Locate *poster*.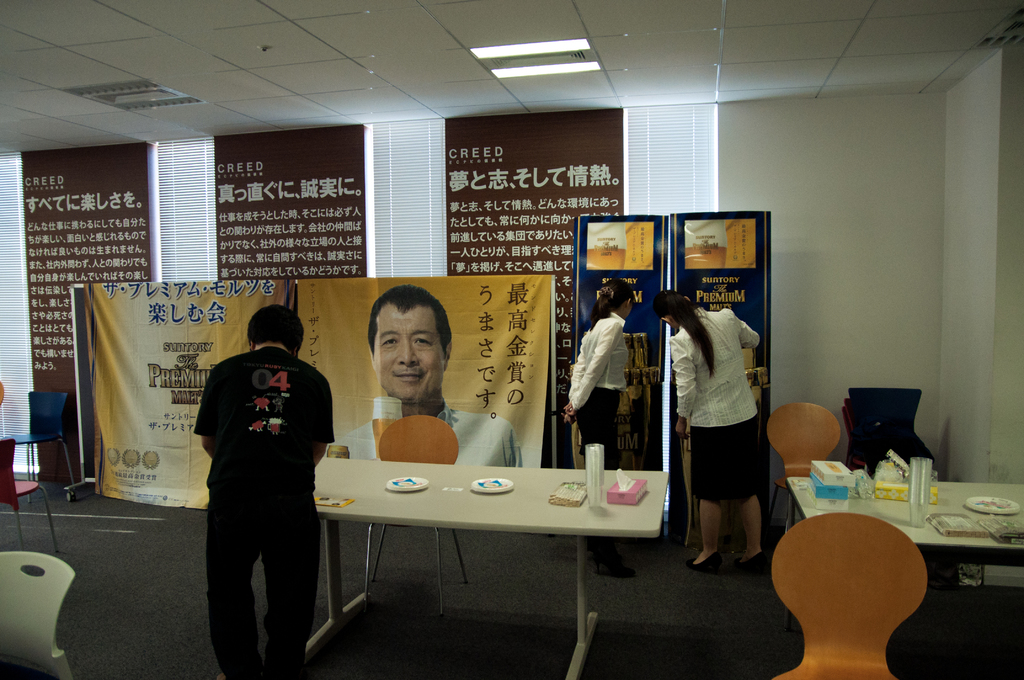
Bounding box: rect(447, 109, 621, 270).
